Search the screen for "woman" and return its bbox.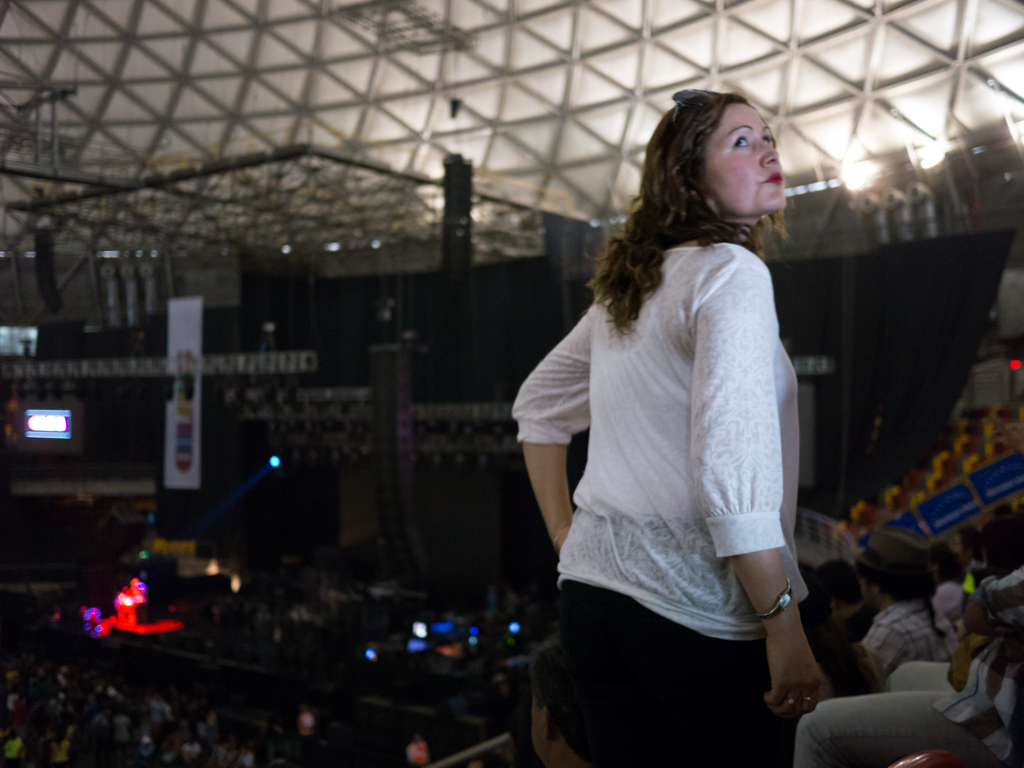
Found: rect(512, 92, 823, 767).
